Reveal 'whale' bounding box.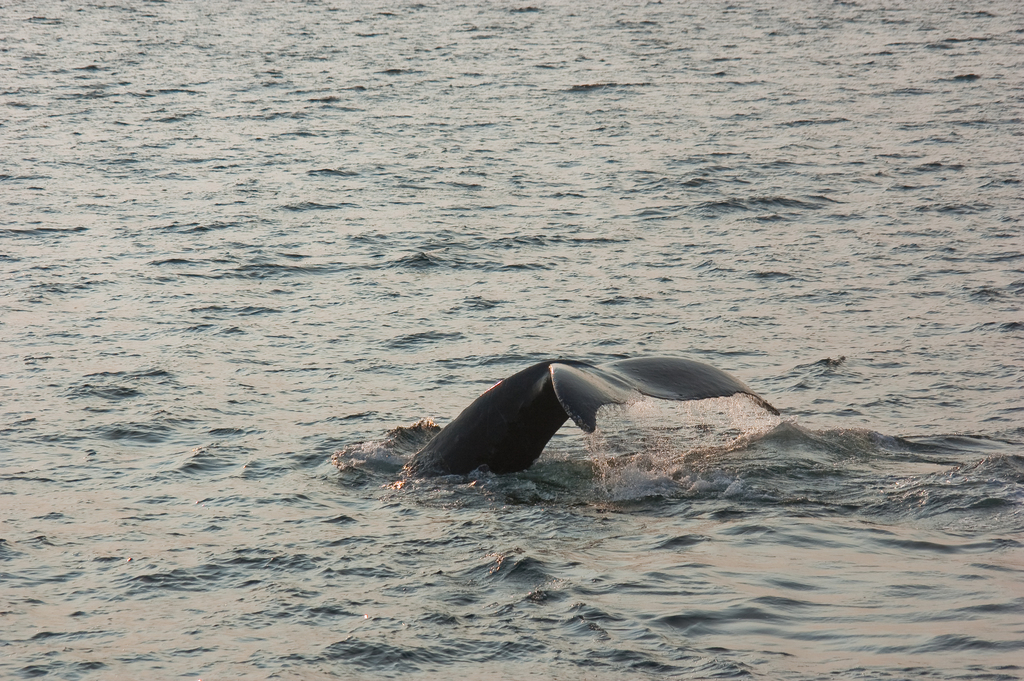
Revealed: bbox=(394, 346, 788, 493).
